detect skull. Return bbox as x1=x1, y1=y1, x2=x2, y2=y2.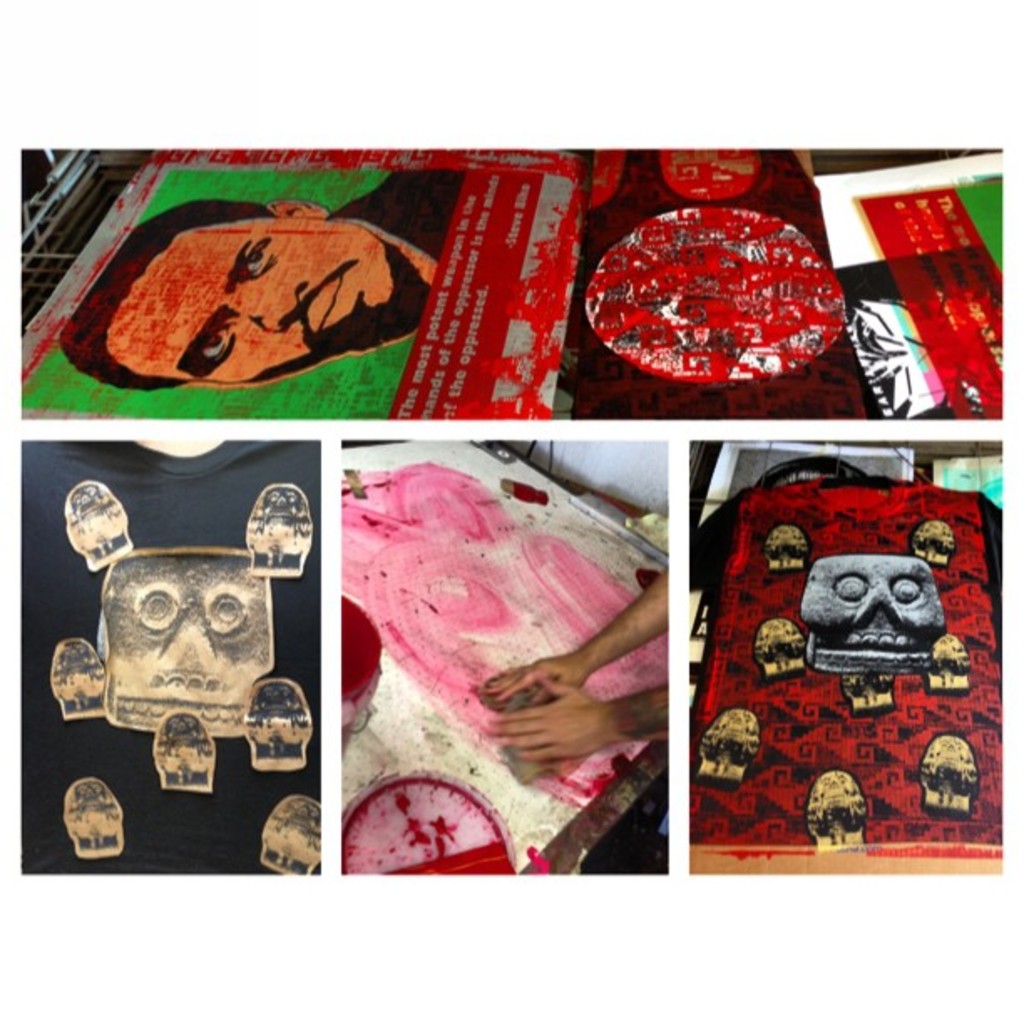
x1=924, y1=632, x2=972, y2=689.
